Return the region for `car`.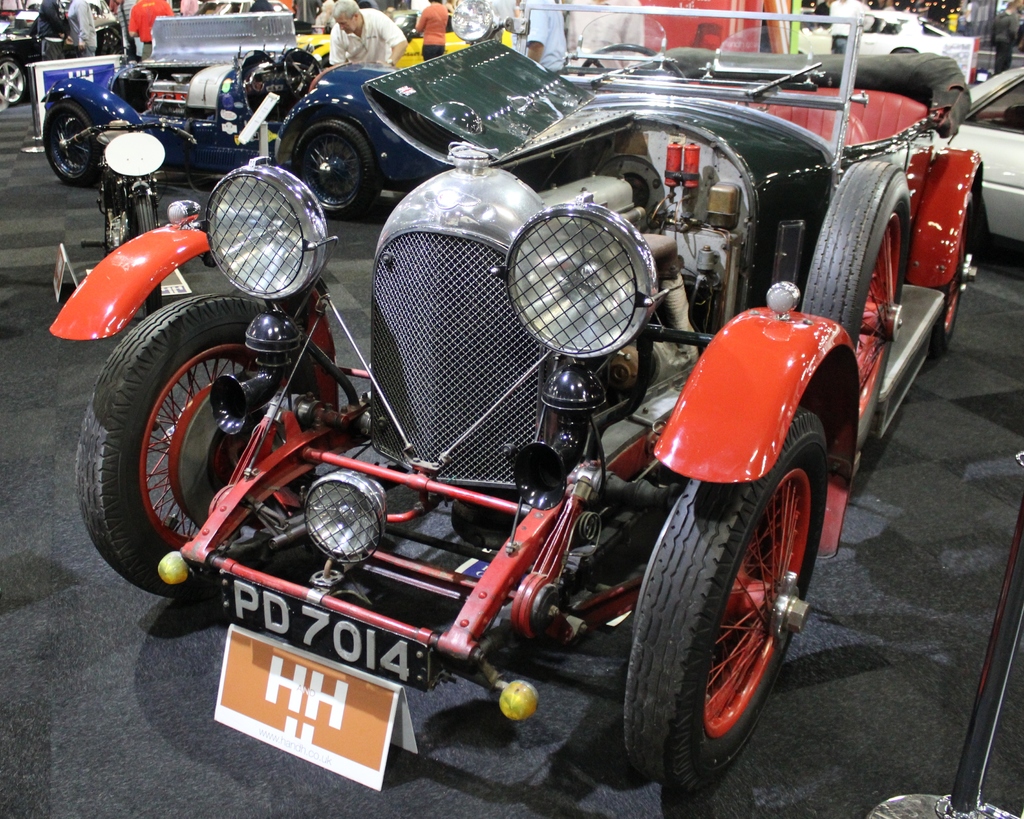
{"left": 948, "top": 63, "right": 1023, "bottom": 253}.
